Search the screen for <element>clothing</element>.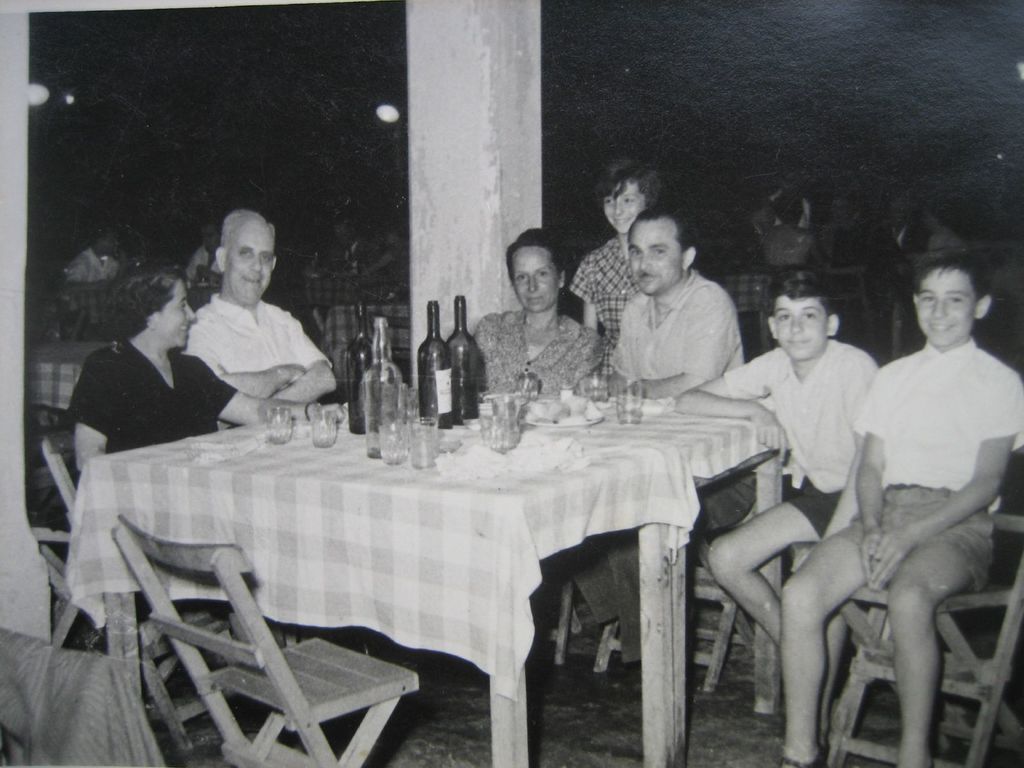
Found at (833,487,989,590).
